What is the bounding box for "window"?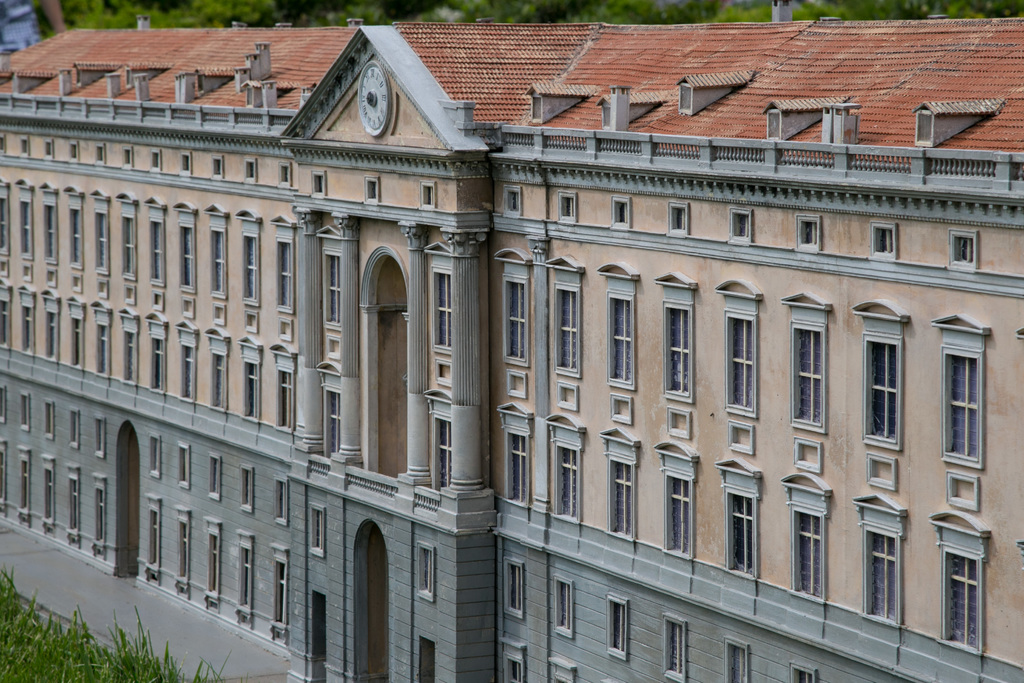
320,384,340,451.
